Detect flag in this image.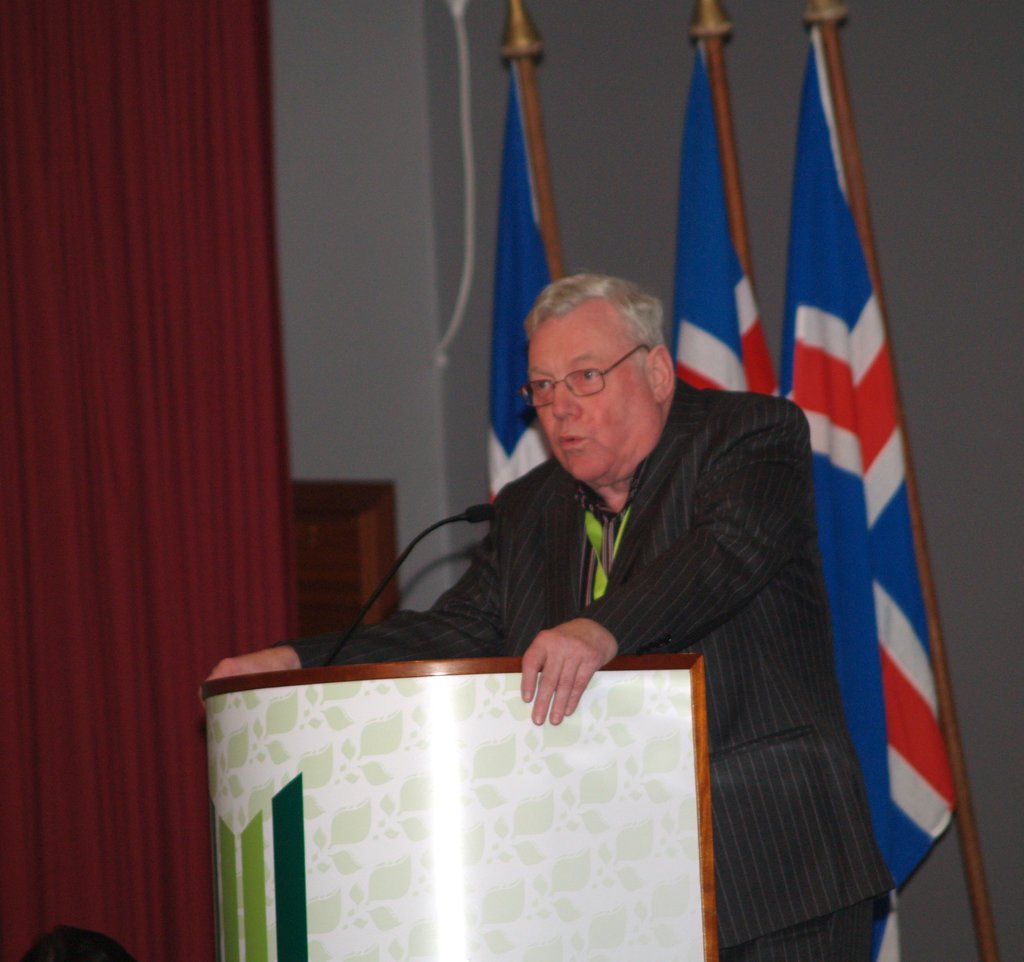
Detection: <region>484, 45, 556, 506</region>.
